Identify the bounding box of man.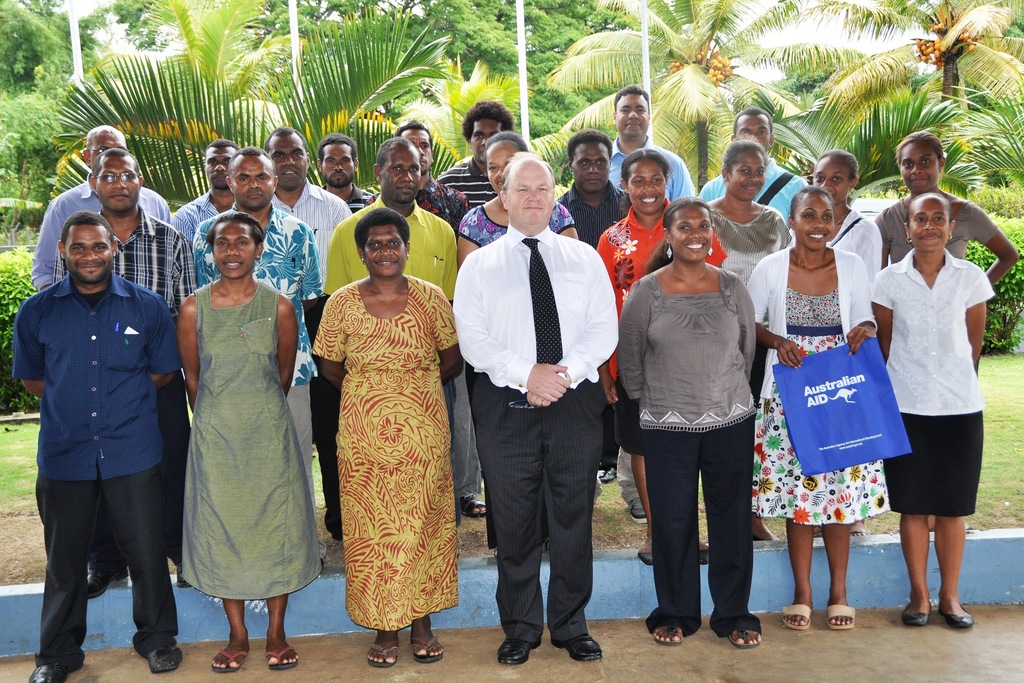
left=698, top=105, right=811, bottom=229.
